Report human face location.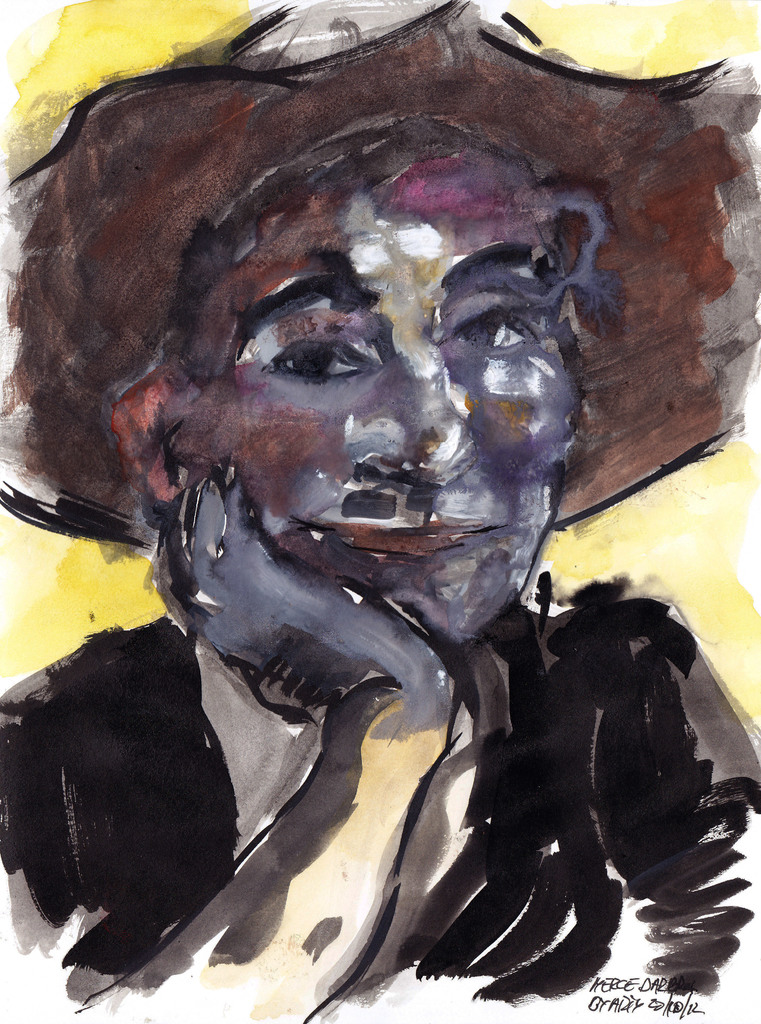
Report: <box>161,121,578,659</box>.
